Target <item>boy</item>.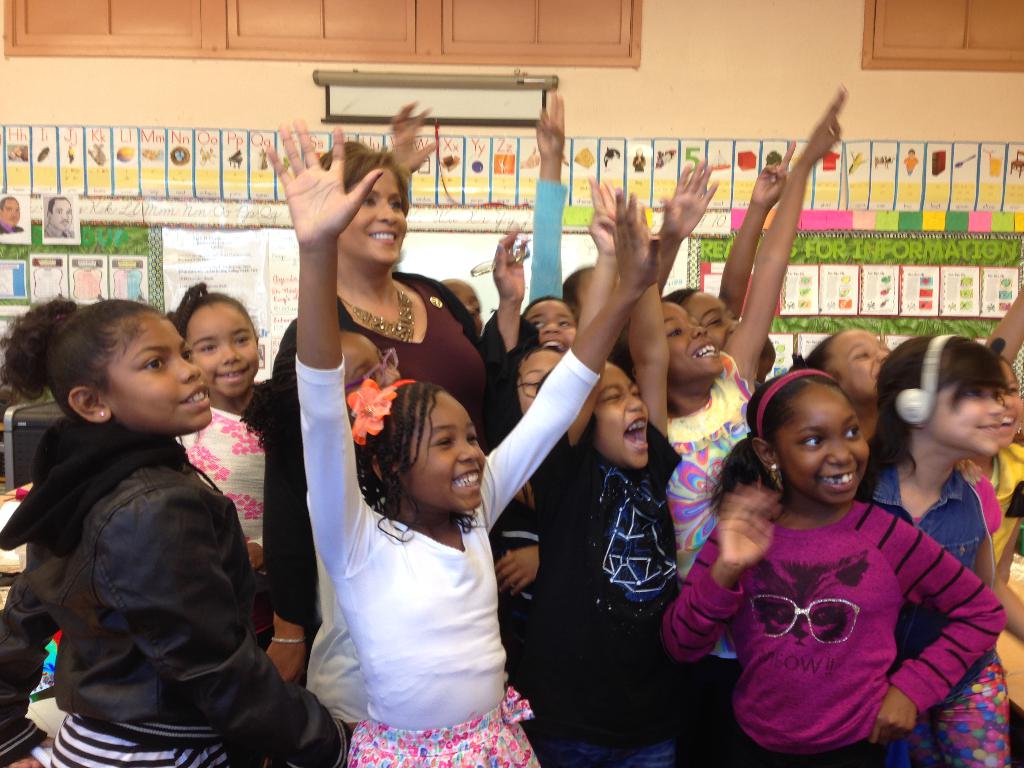
Target region: x1=527 y1=165 x2=689 y2=767.
